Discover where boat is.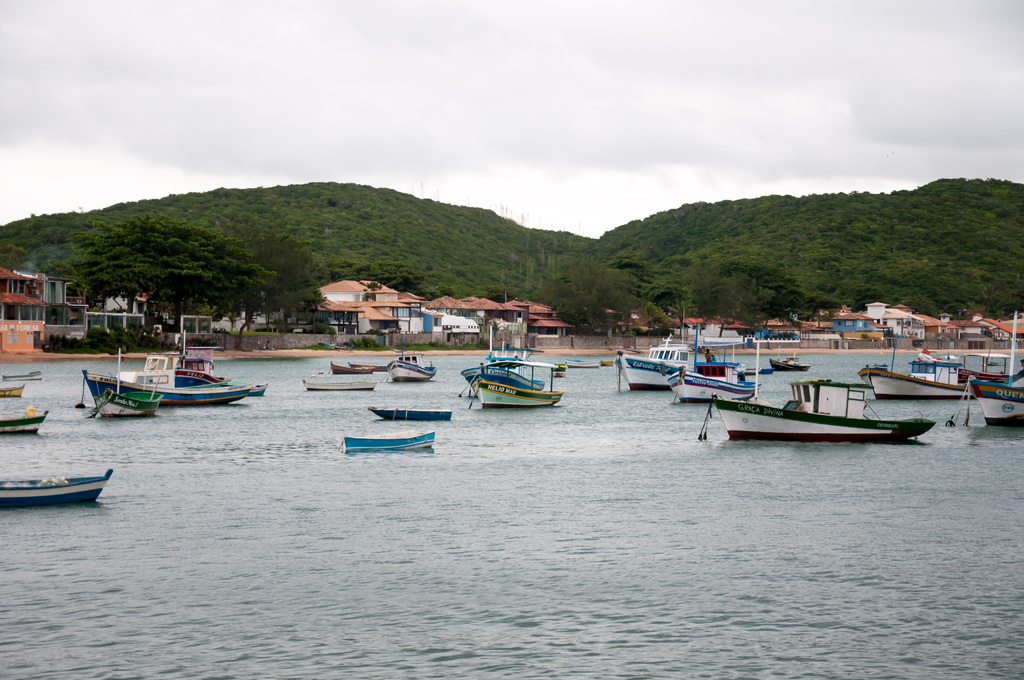
Discovered at [663,325,762,403].
